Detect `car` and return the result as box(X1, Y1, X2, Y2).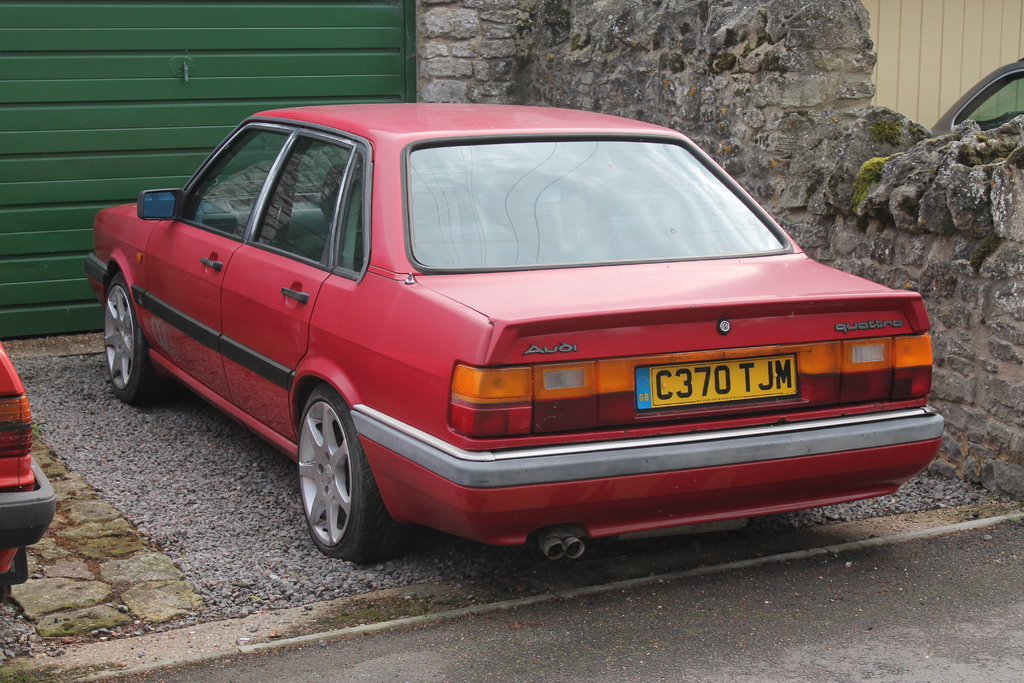
box(79, 100, 949, 570).
